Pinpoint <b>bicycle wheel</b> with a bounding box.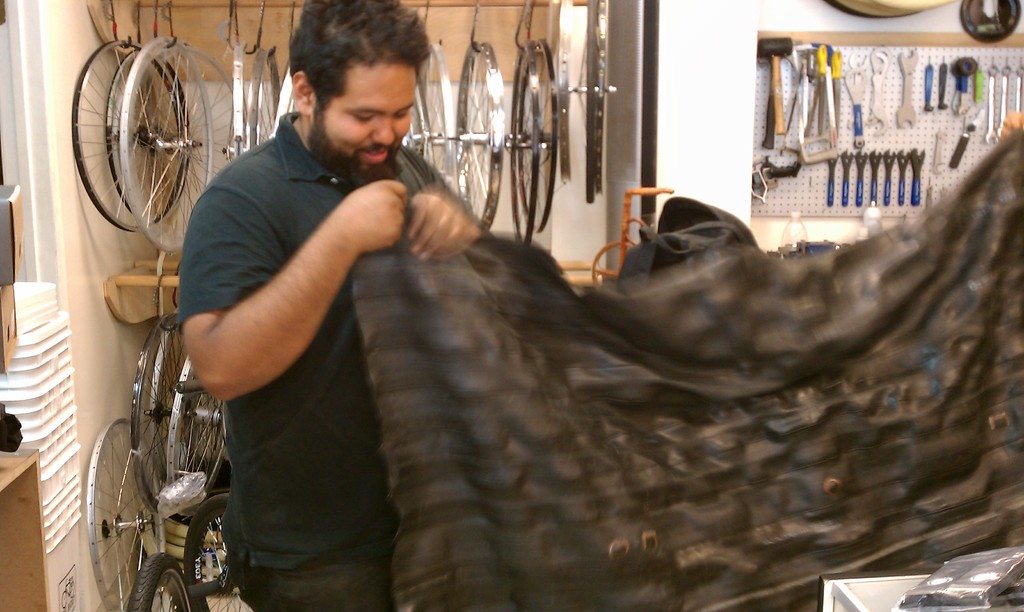
bbox=[452, 42, 504, 232].
